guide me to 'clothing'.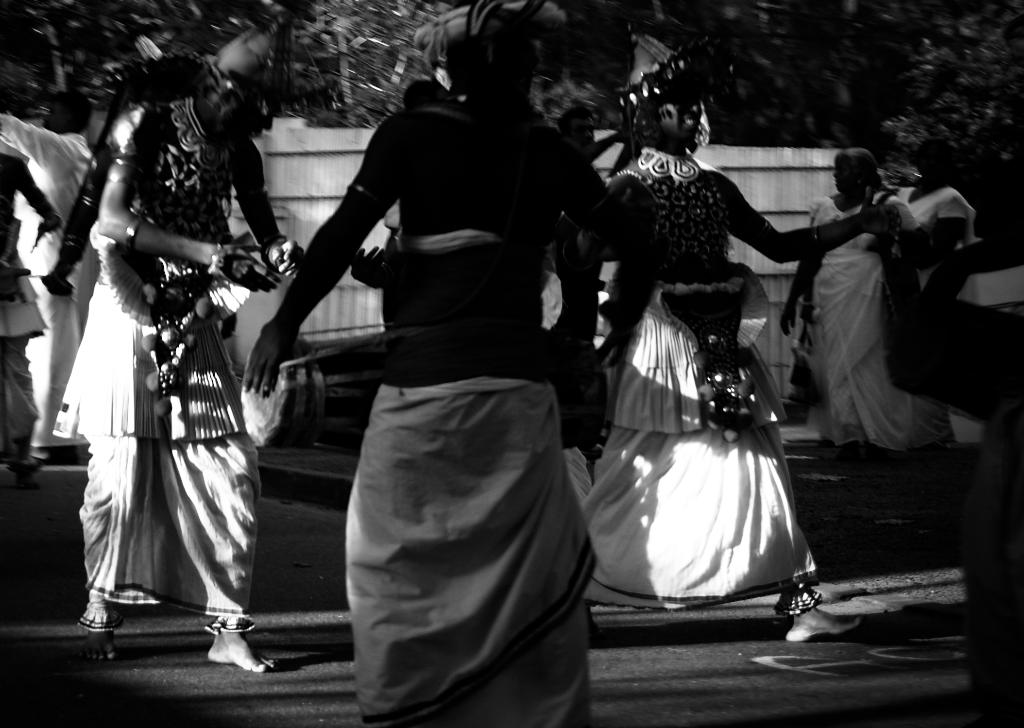
Guidance: Rect(342, 321, 600, 727).
